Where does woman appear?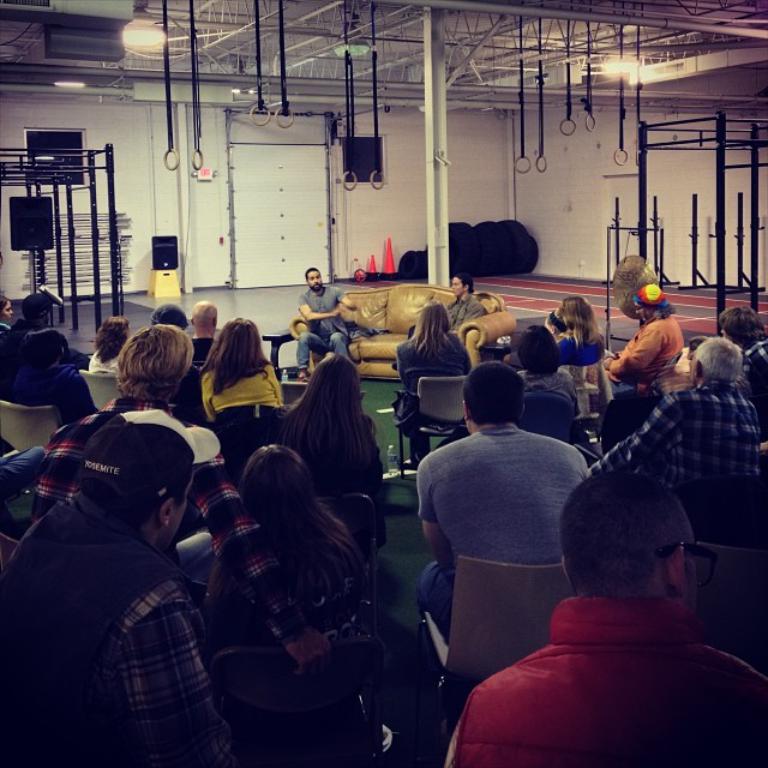
Appears at (88, 317, 133, 371).
